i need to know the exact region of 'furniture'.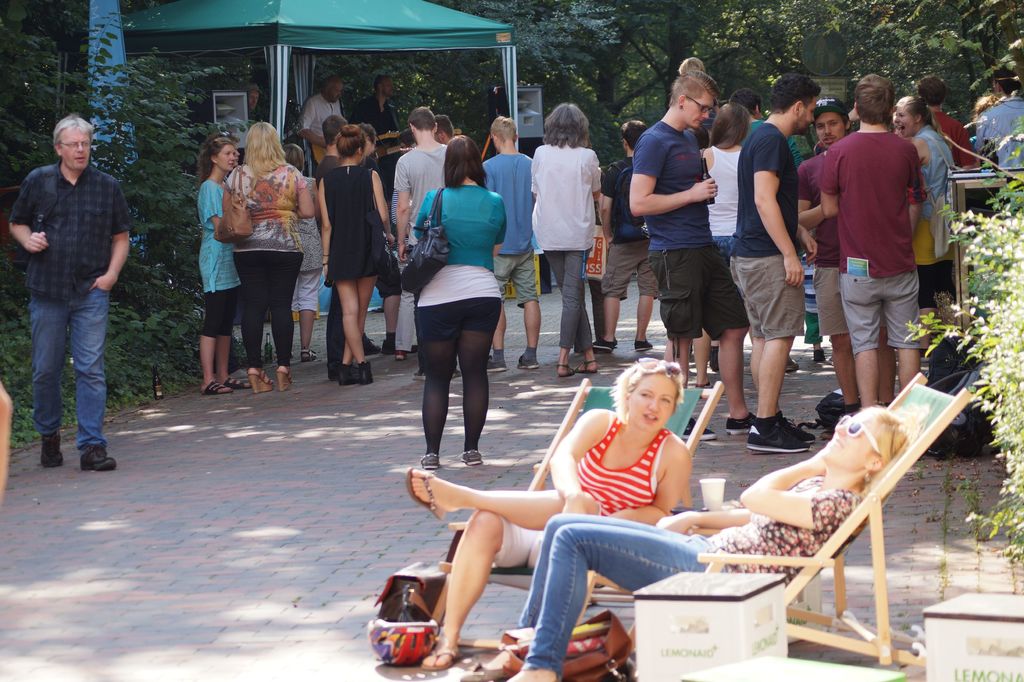
Region: (428, 377, 726, 653).
